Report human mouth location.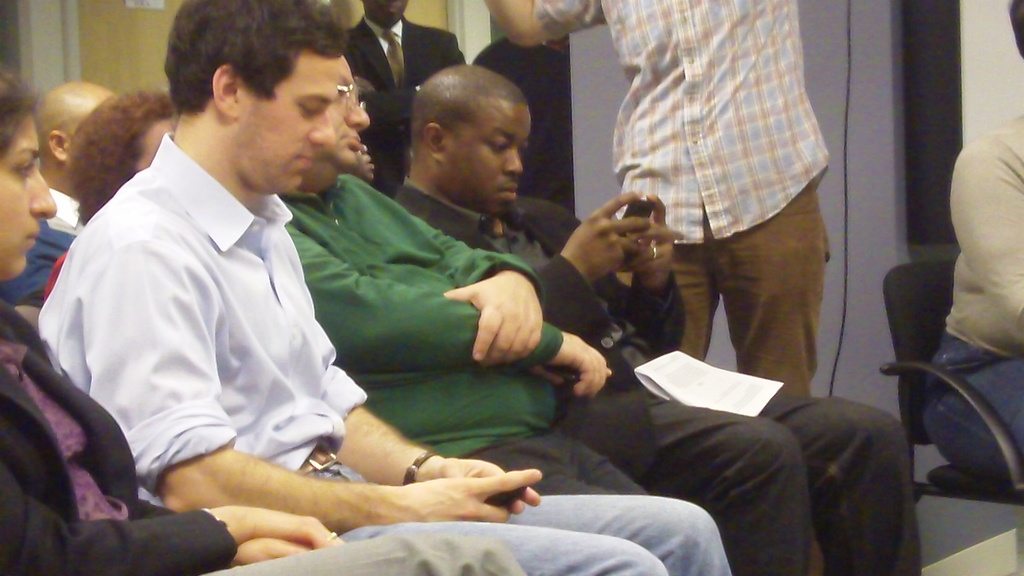
Report: <bbox>290, 146, 309, 170</bbox>.
